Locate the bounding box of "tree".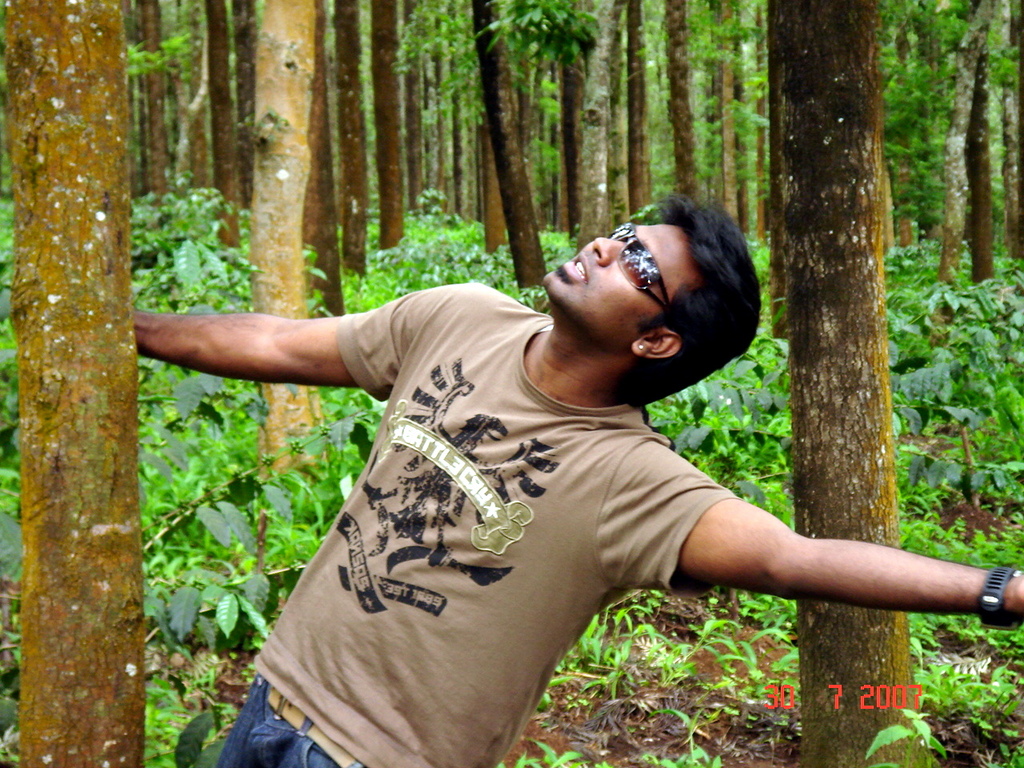
Bounding box: select_region(482, 114, 506, 250).
